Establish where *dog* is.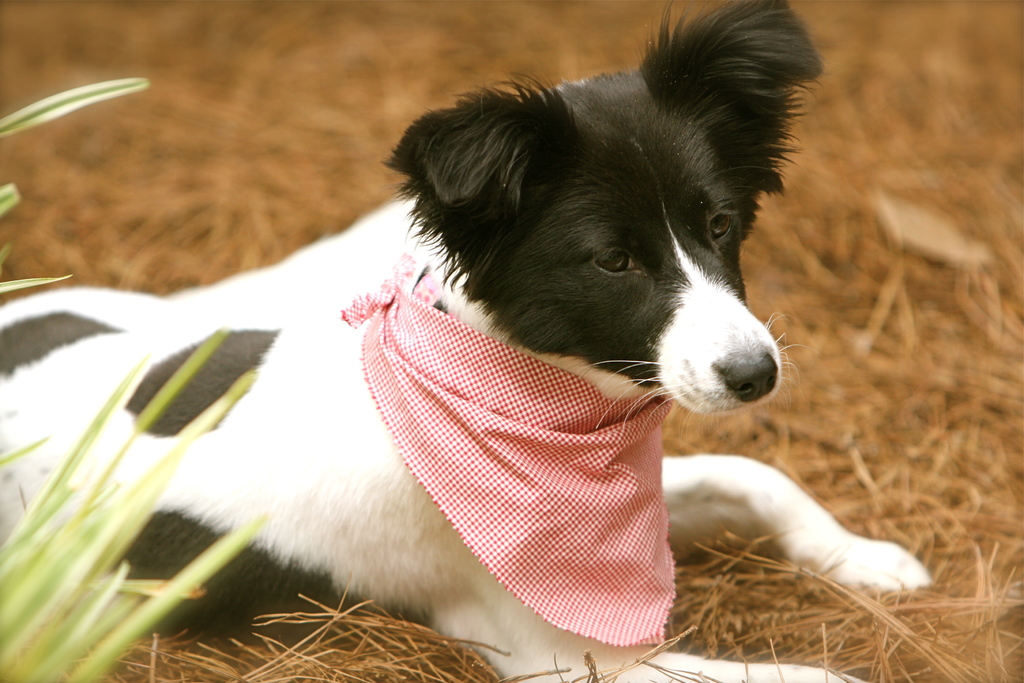
Established at [left=0, top=0, right=936, bottom=682].
